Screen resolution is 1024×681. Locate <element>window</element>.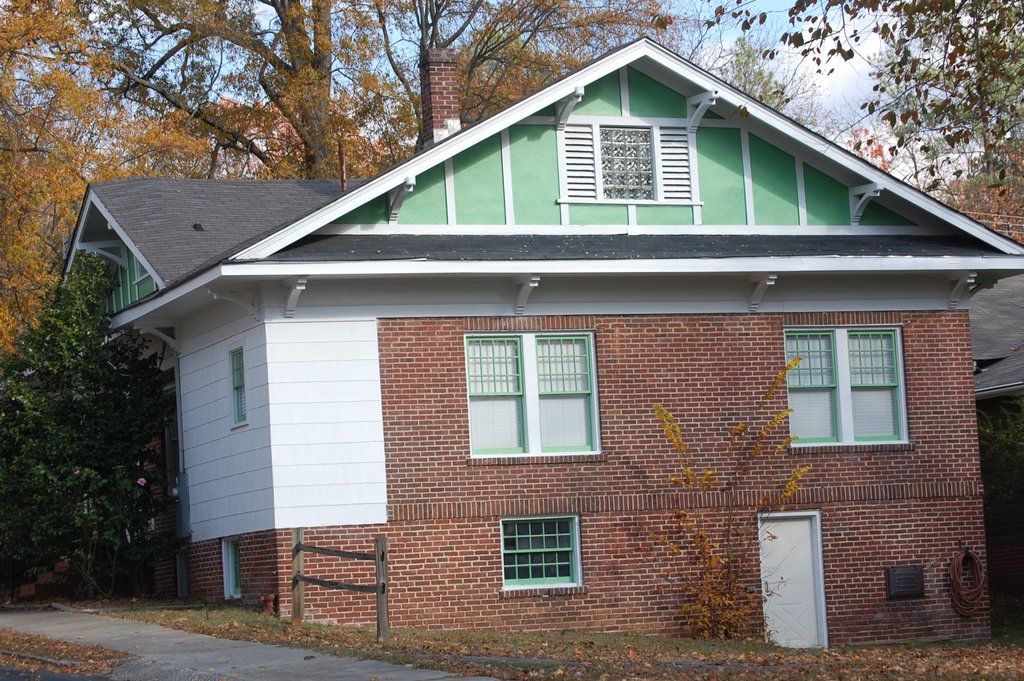
BBox(497, 520, 585, 591).
